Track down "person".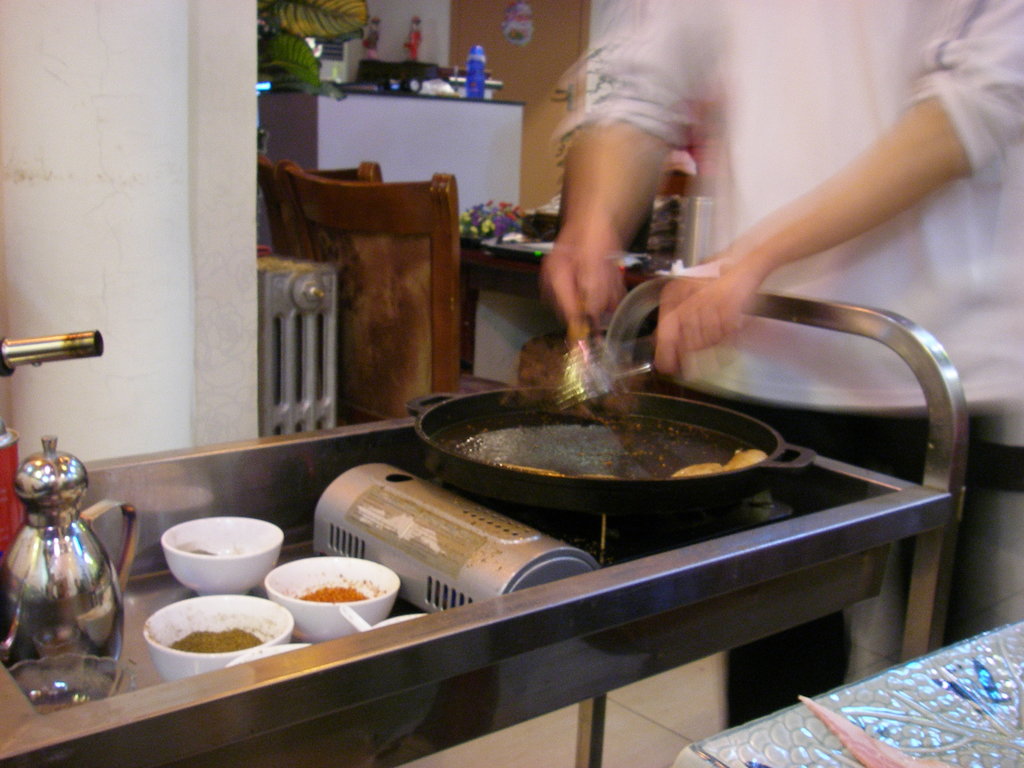
Tracked to l=531, t=9, r=998, b=422.
